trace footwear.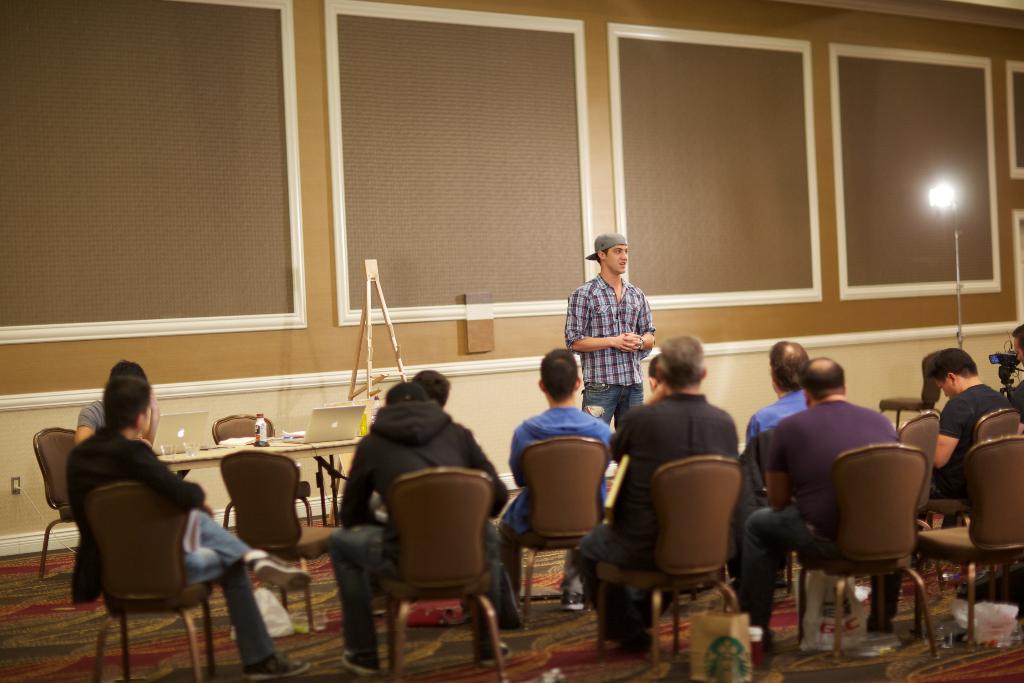
Traced to [left=243, top=652, right=309, bottom=680].
